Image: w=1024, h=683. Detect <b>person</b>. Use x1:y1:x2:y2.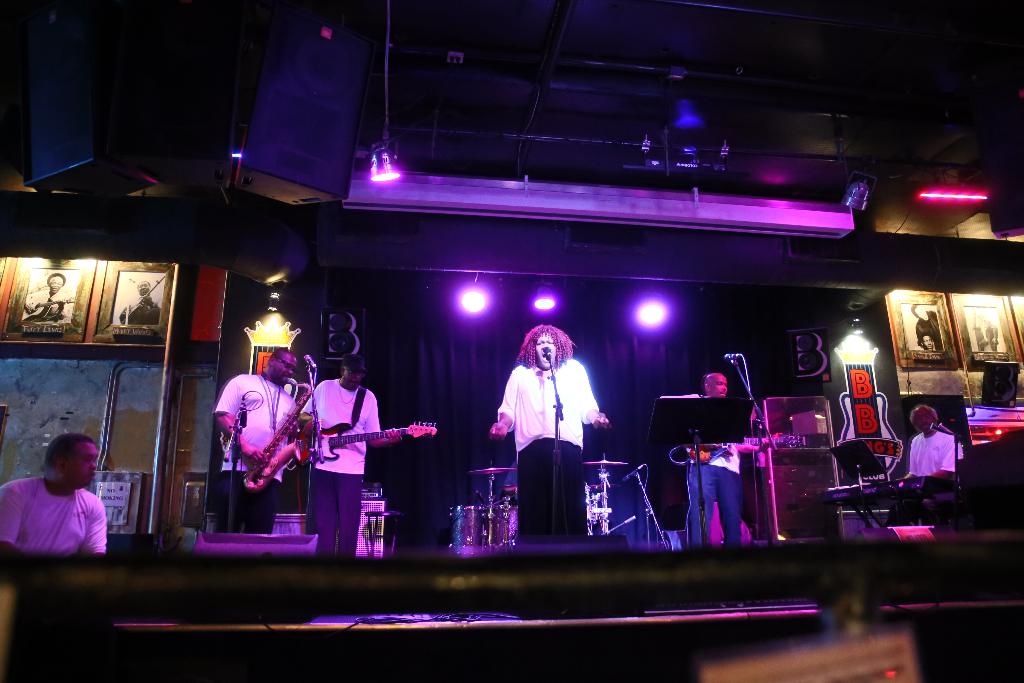
908:298:938:344.
